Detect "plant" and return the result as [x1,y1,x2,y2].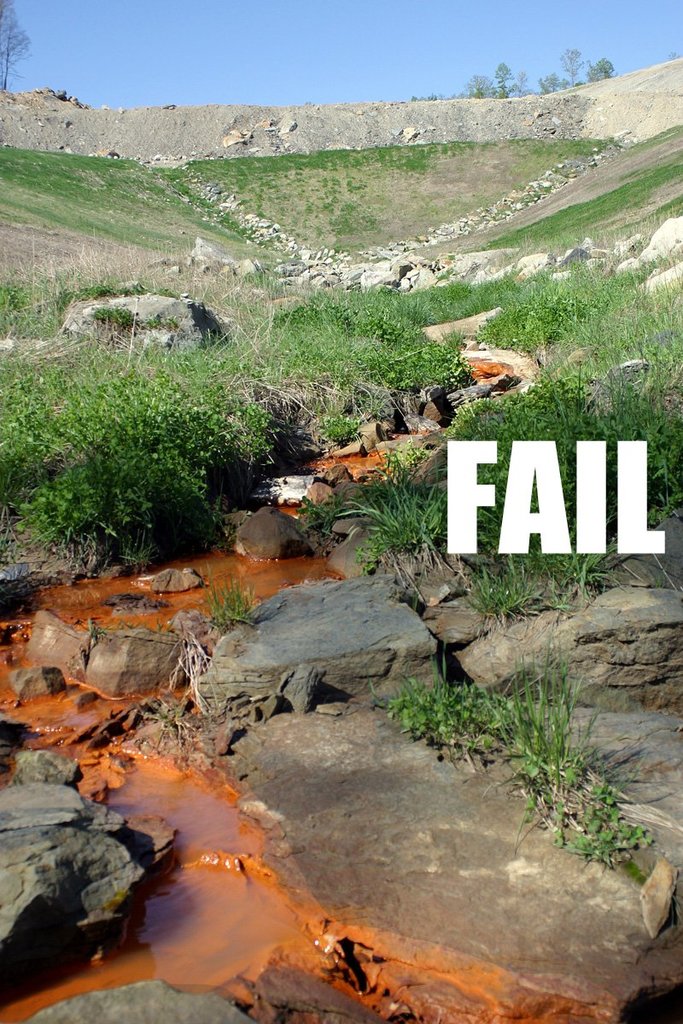
[368,666,523,757].
